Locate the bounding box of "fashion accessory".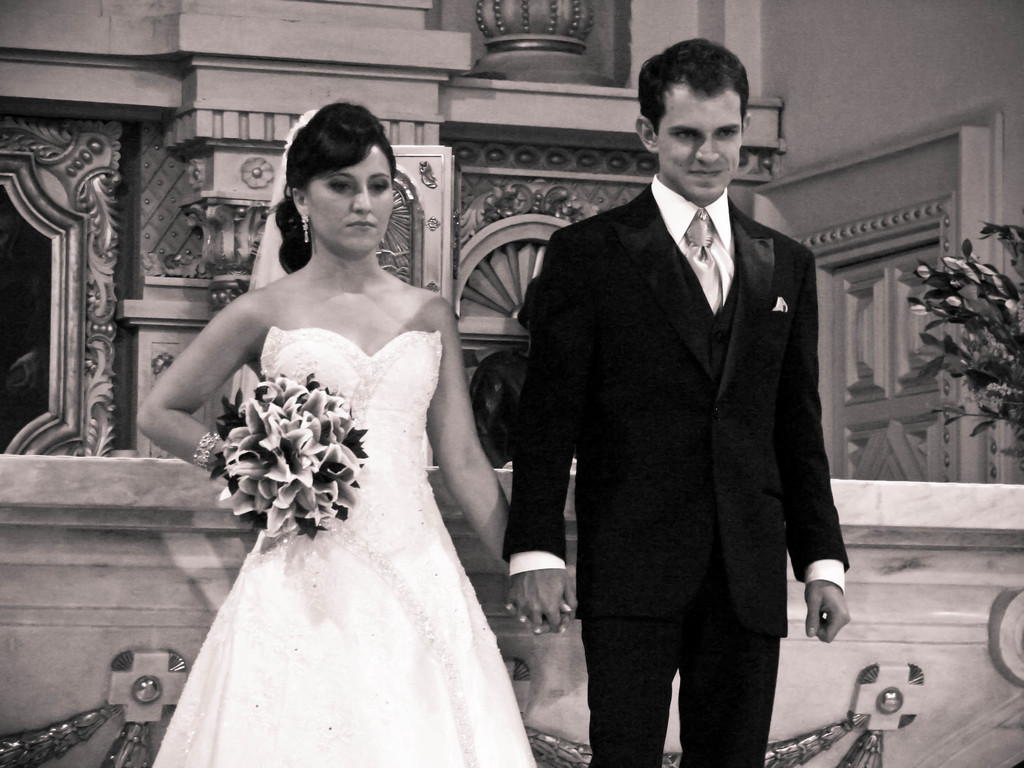
Bounding box: <box>241,102,321,406</box>.
